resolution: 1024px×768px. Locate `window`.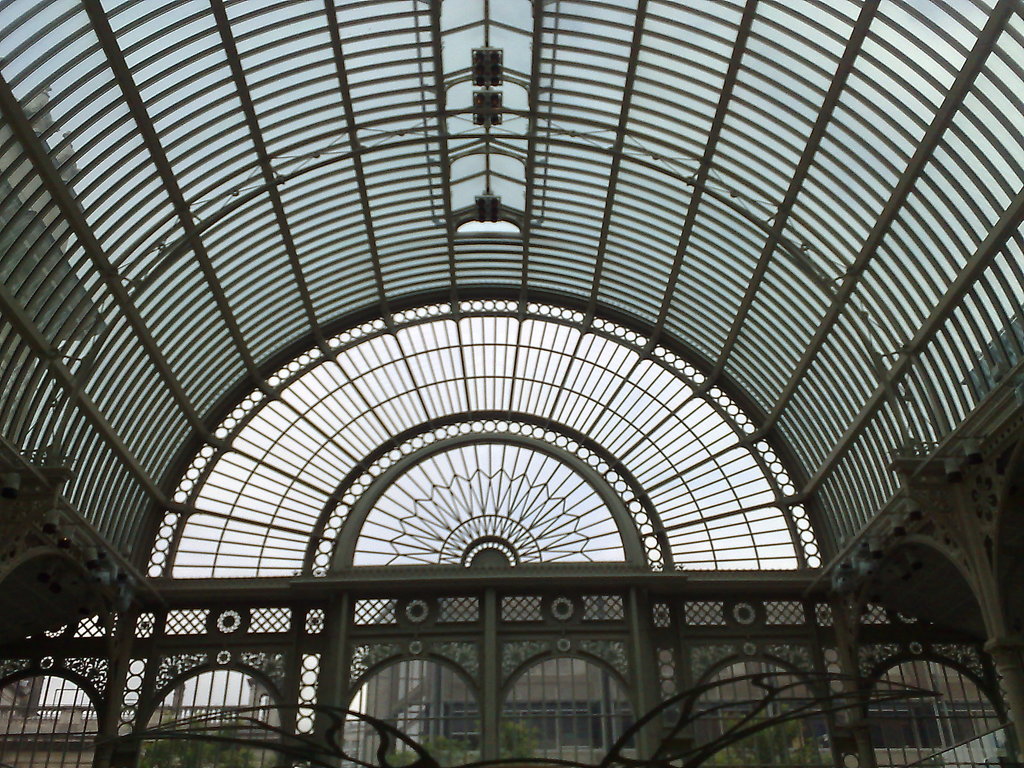
(335, 662, 487, 767).
